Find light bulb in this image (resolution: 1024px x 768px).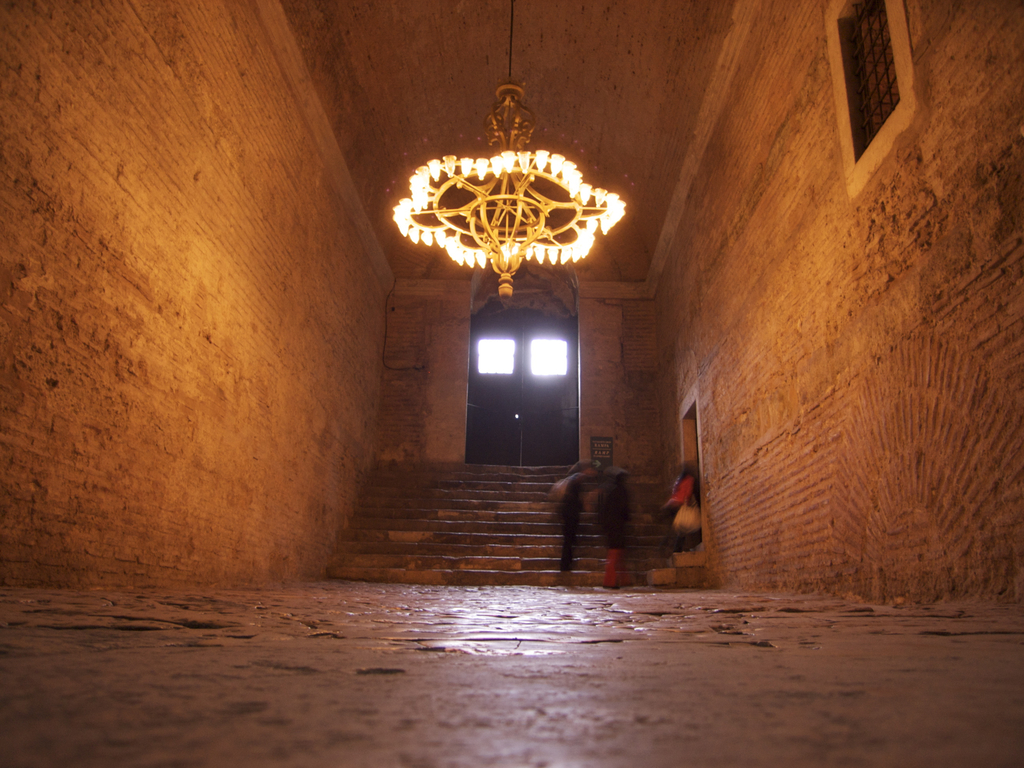
(left=546, top=248, right=558, bottom=266).
